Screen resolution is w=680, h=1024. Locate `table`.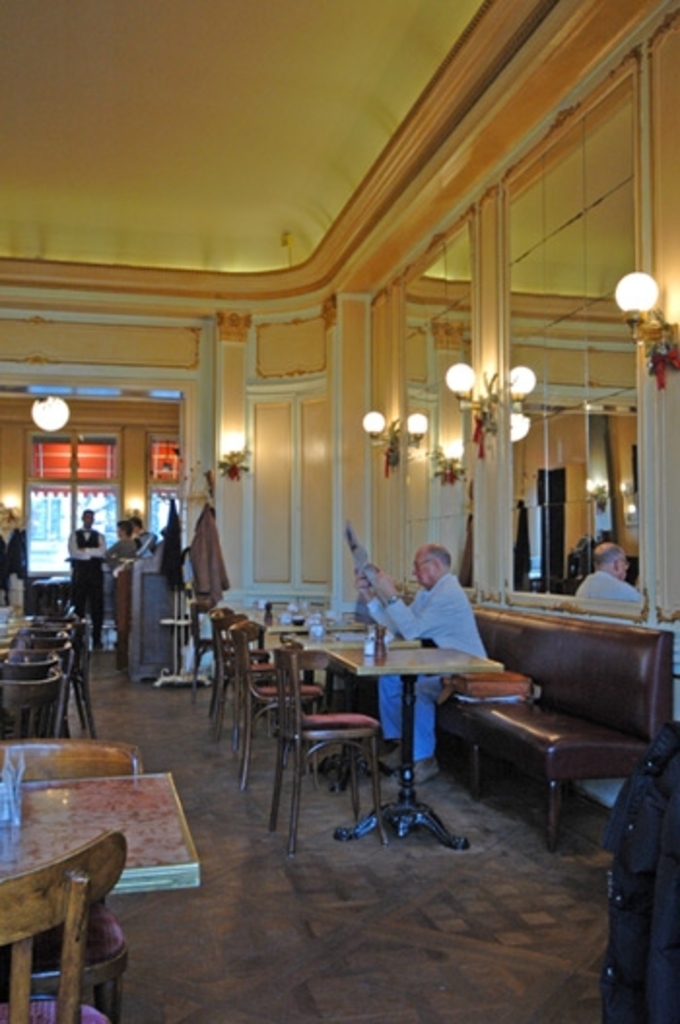
[left=0, top=769, right=202, bottom=894].
